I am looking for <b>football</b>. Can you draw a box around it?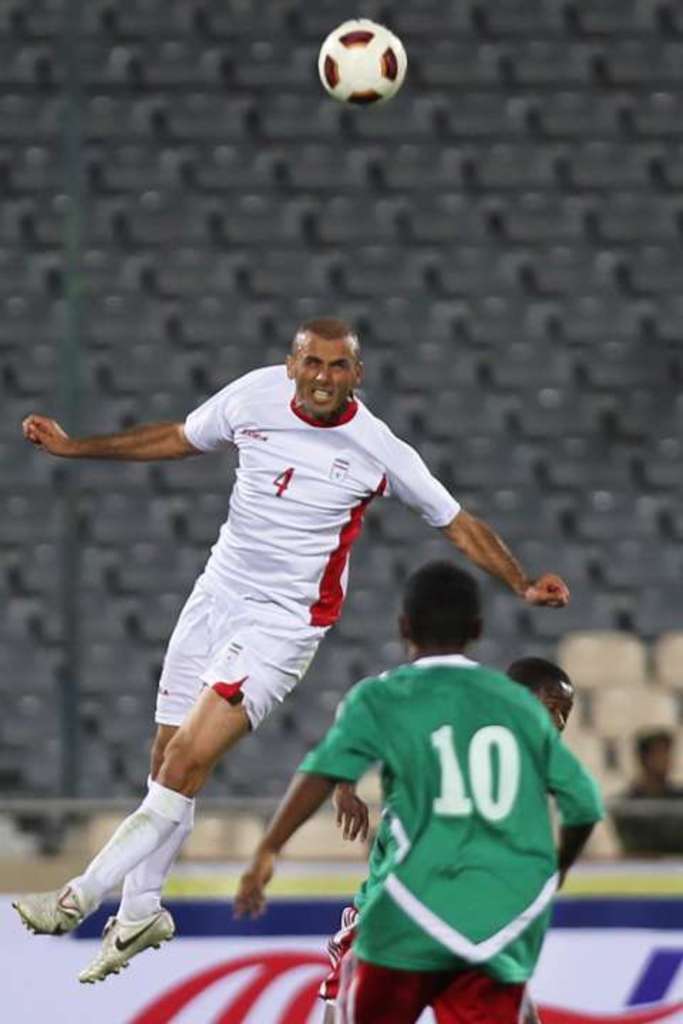
Sure, the bounding box is pyautogui.locateOnScreen(316, 17, 407, 110).
